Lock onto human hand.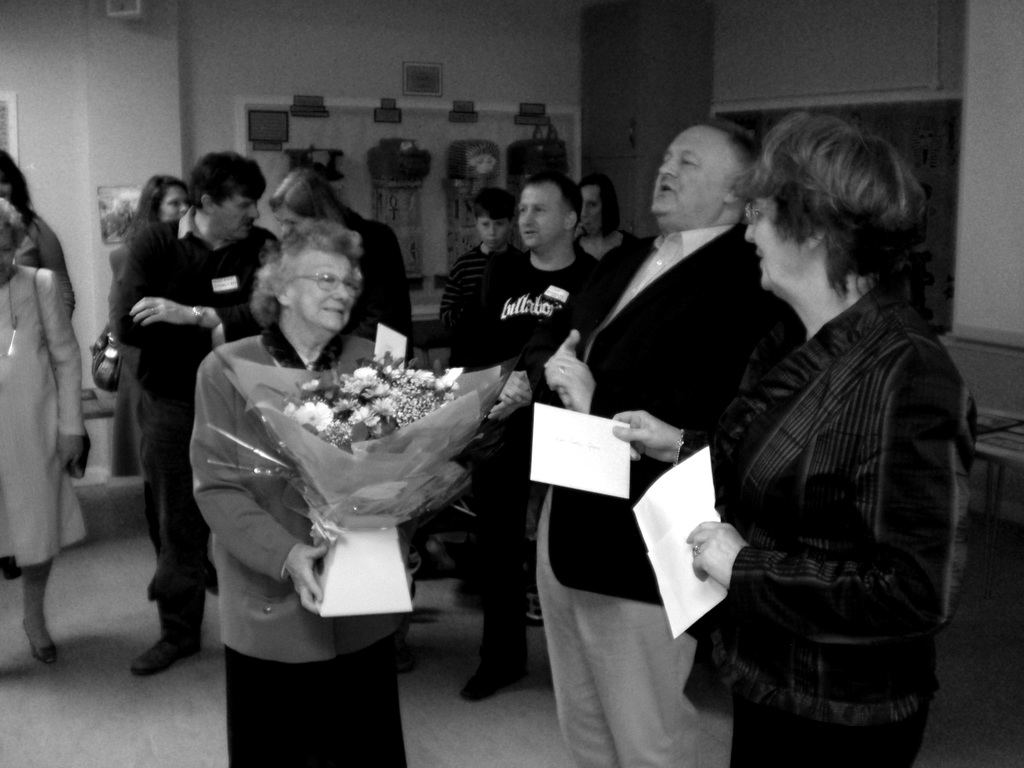
Locked: l=288, t=539, r=328, b=617.
